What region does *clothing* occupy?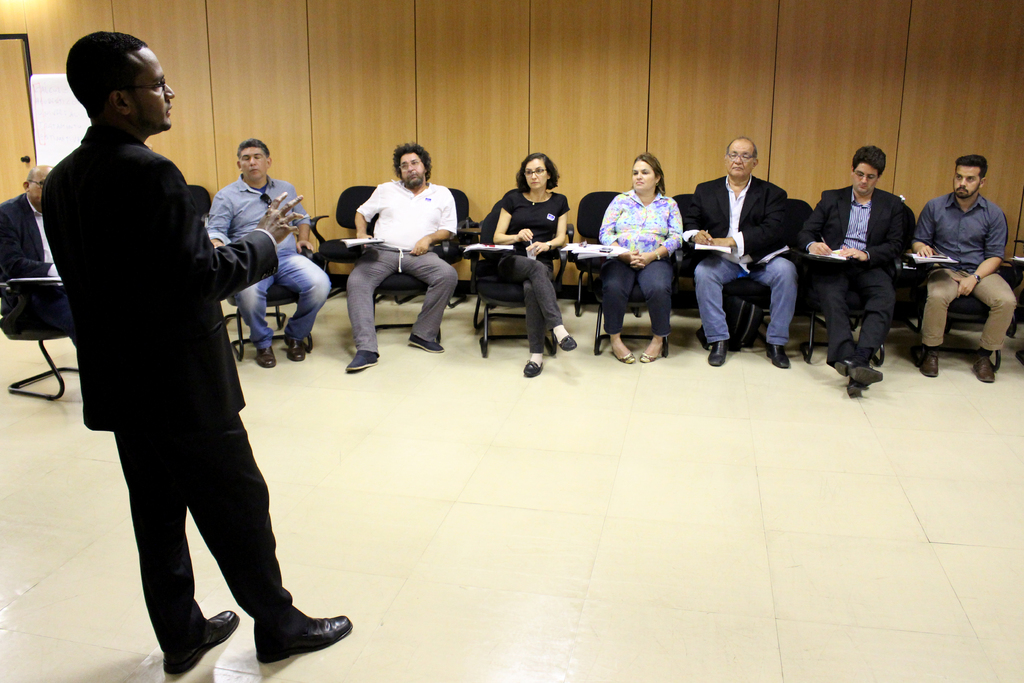
Rect(0, 202, 83, 356).
